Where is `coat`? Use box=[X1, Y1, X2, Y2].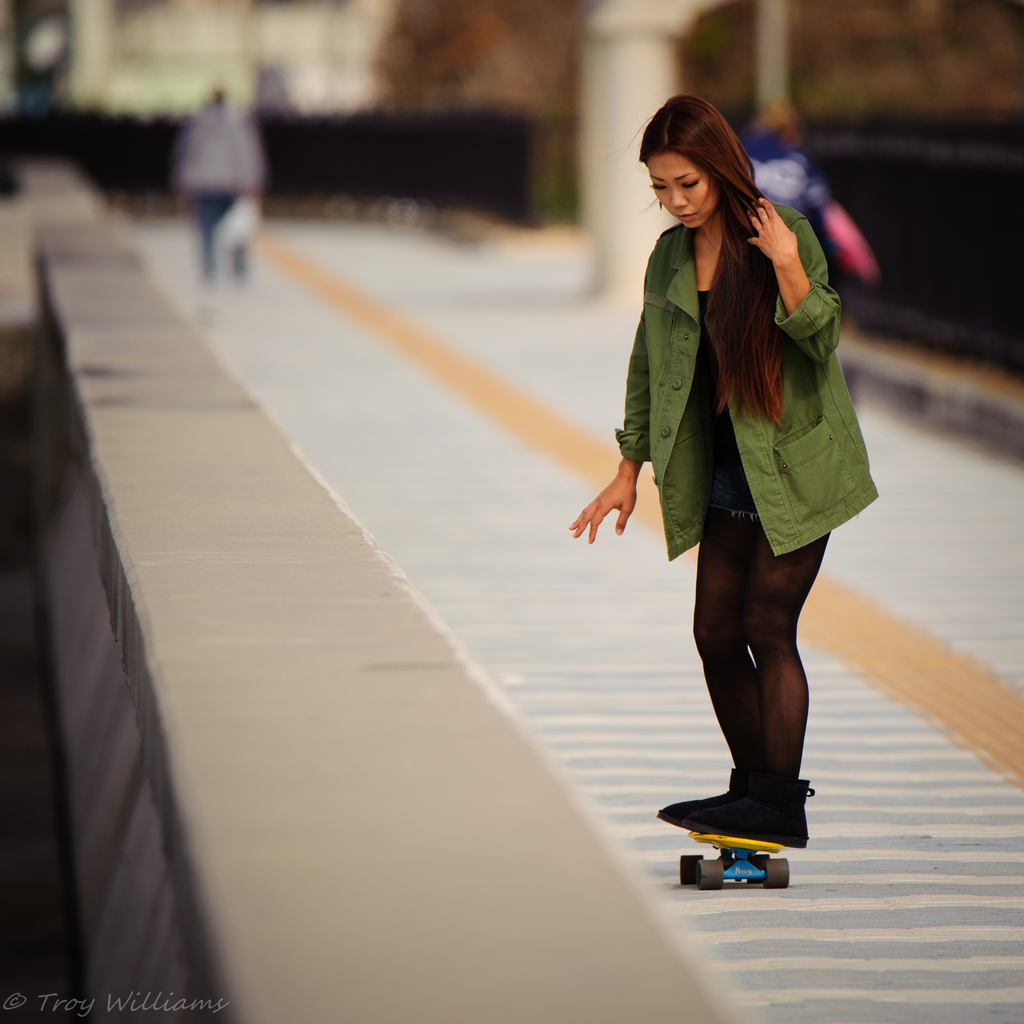
box=[633, 164, 872, 581].
